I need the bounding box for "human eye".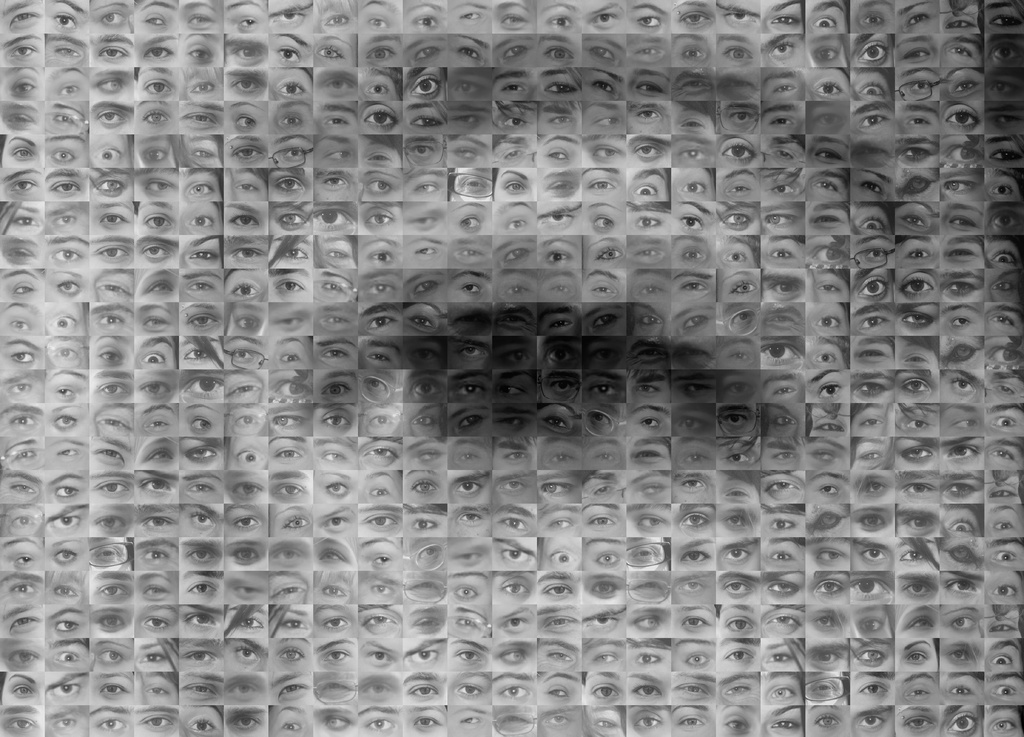
Here it is: [772, 182, 796, 197].
